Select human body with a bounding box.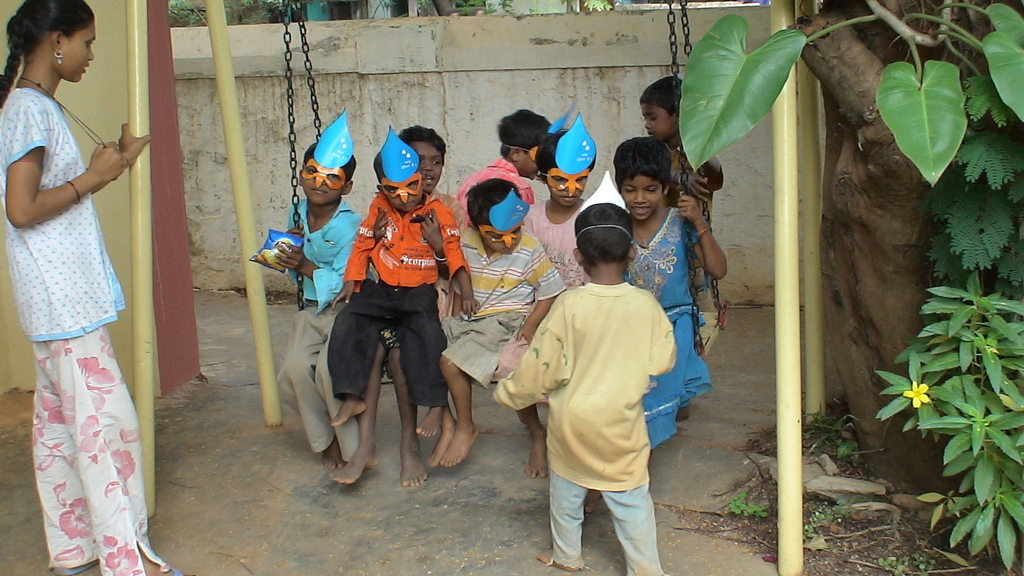
<bbox>0, 0, 157, 575</bbox>.
